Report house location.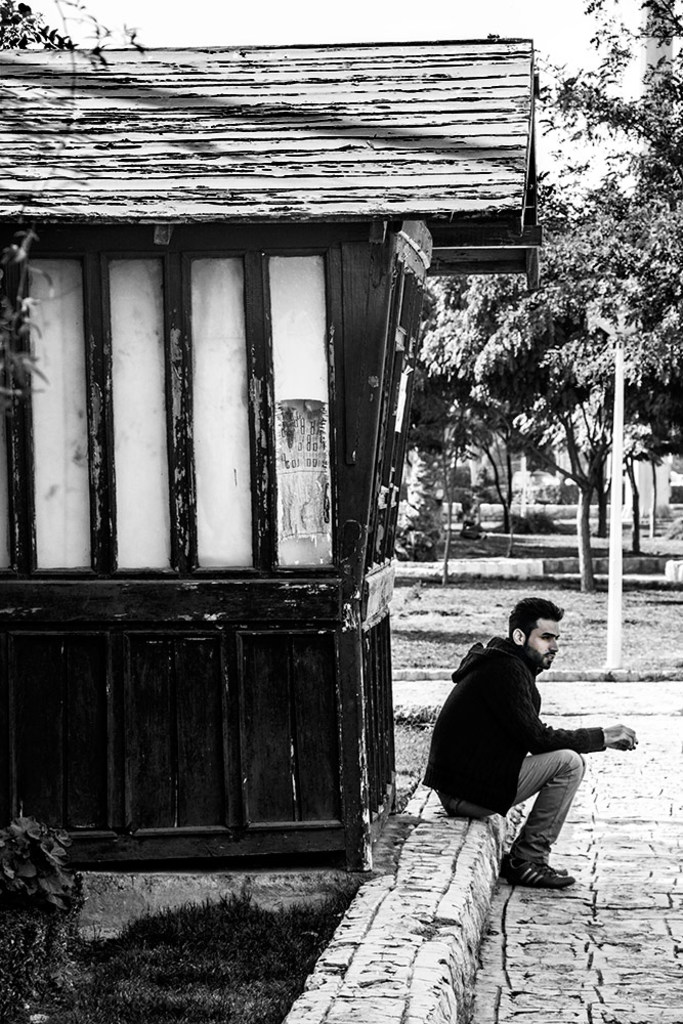
Report: bbox=[0, 49, 541, 872].
